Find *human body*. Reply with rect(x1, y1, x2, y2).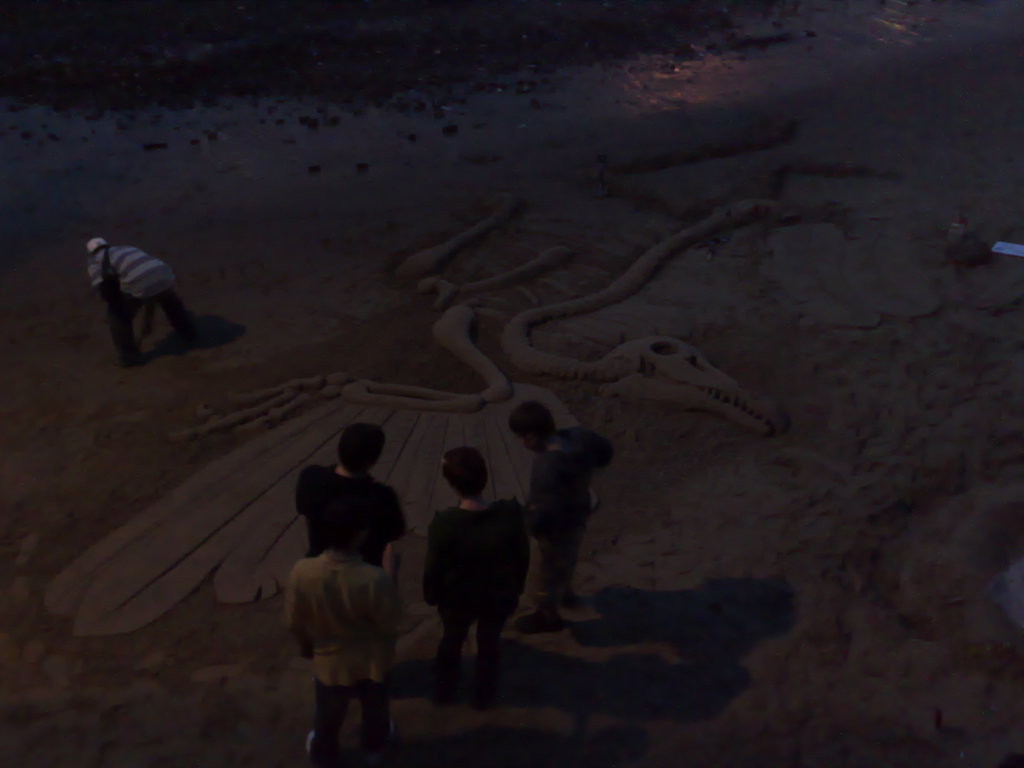
rect(511, 409, 613, 634).
